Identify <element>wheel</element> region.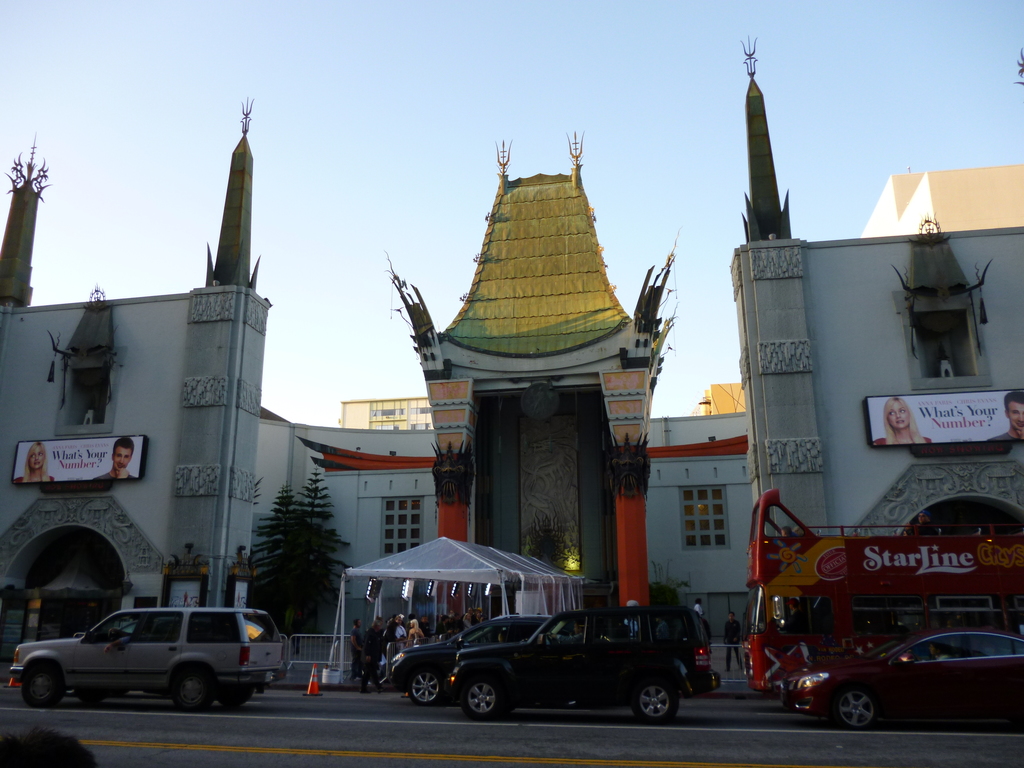
Region: crop(628, 676, 680, 717).
